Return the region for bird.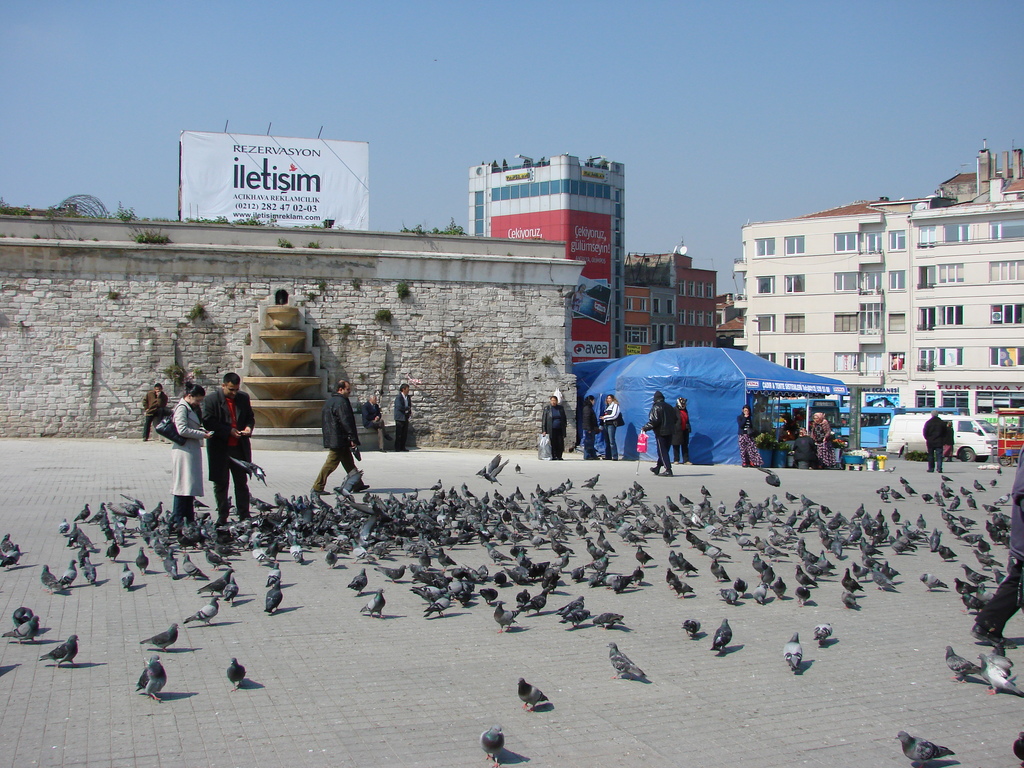
left=589, top=612, right=624, bottom=632.
